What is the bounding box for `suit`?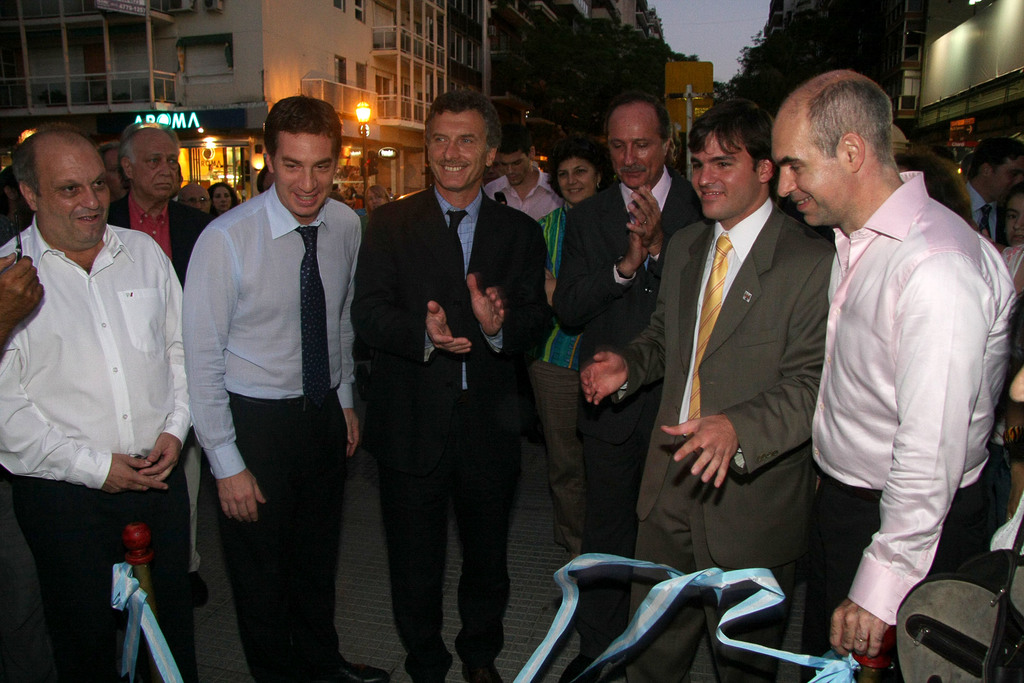
[345, 90, 538, 669].
